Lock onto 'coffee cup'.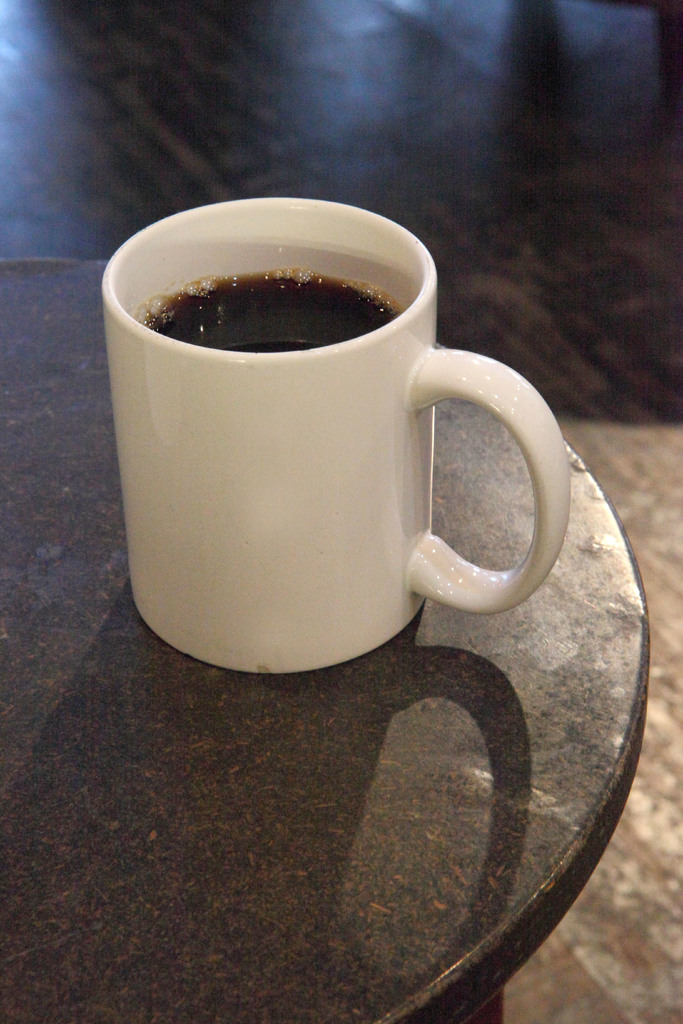
Locked: [left=92, top=188, right=578, bottom=676].
